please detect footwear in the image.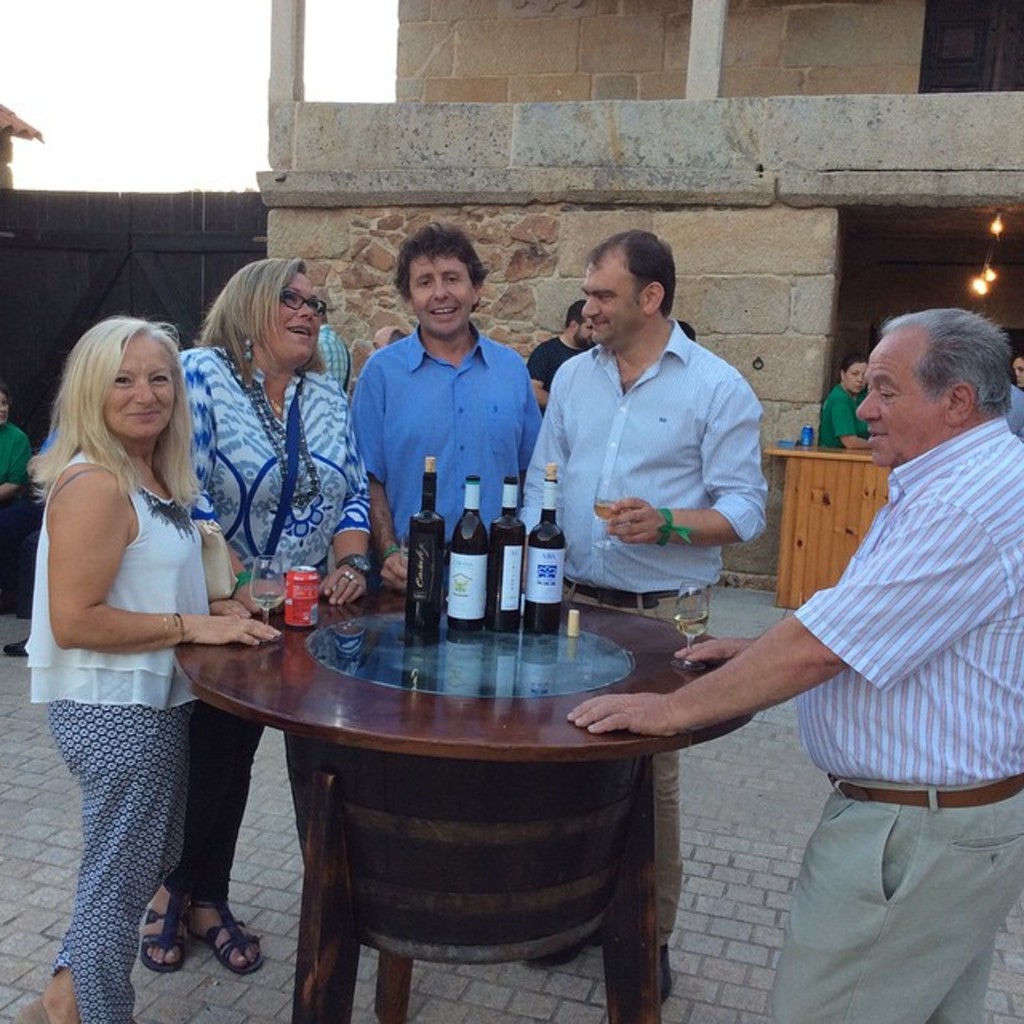
Rect(5, 997, 58, 1022).
